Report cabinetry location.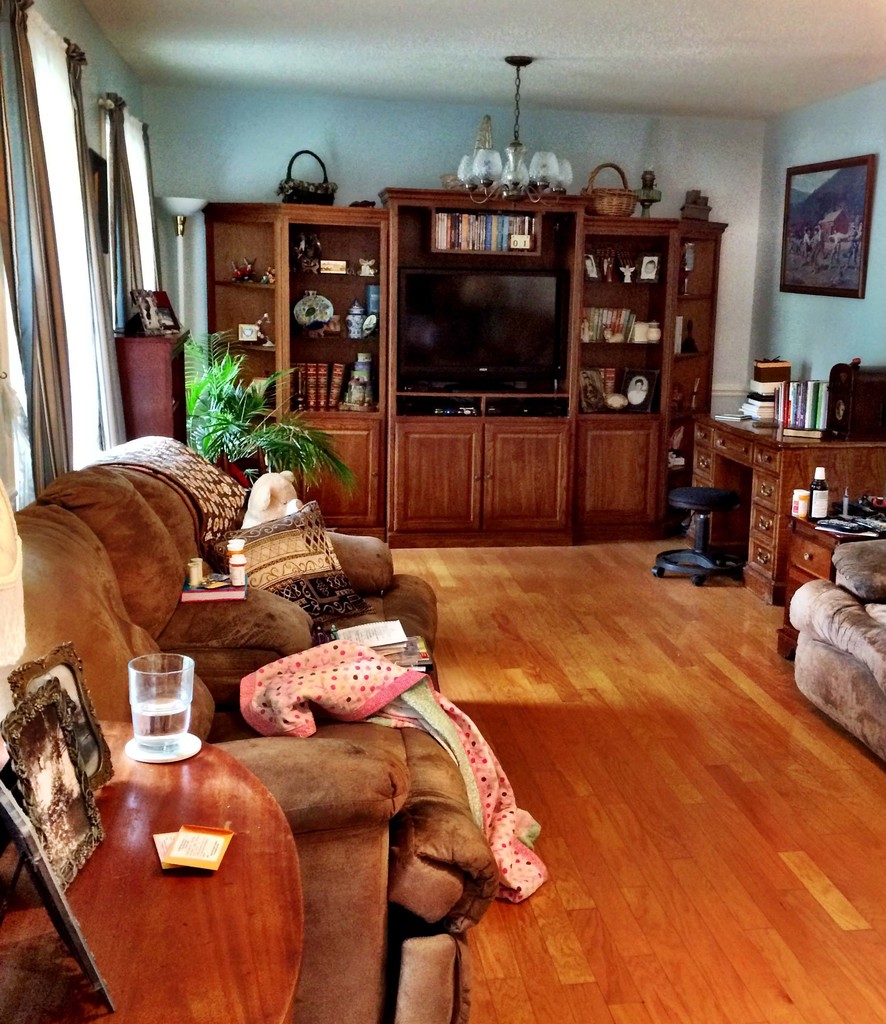
Report: left=712, top=432, right=757, bottom=463.
